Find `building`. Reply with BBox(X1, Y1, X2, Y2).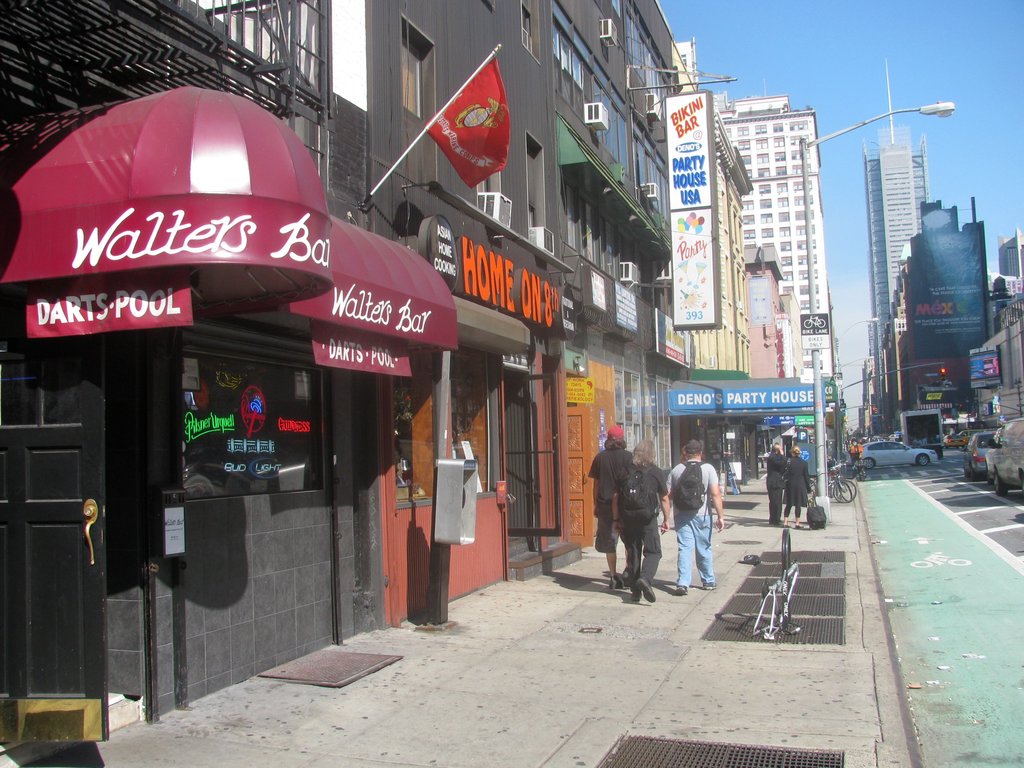
BBox(719, 86, 835, 451).
